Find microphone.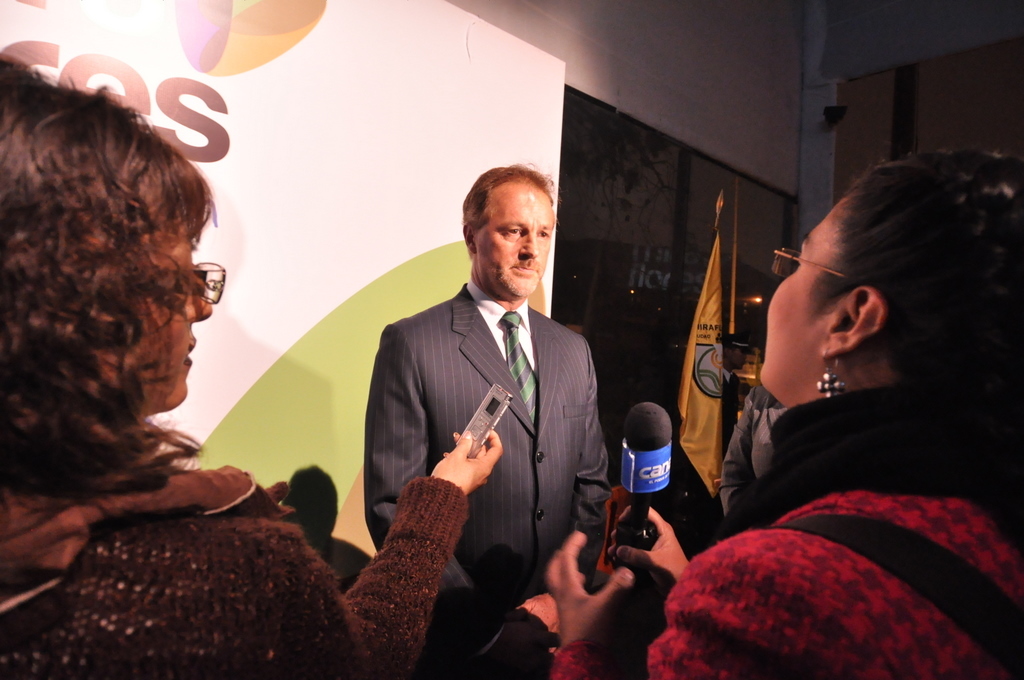
rect(618, 401, 672, 550).
